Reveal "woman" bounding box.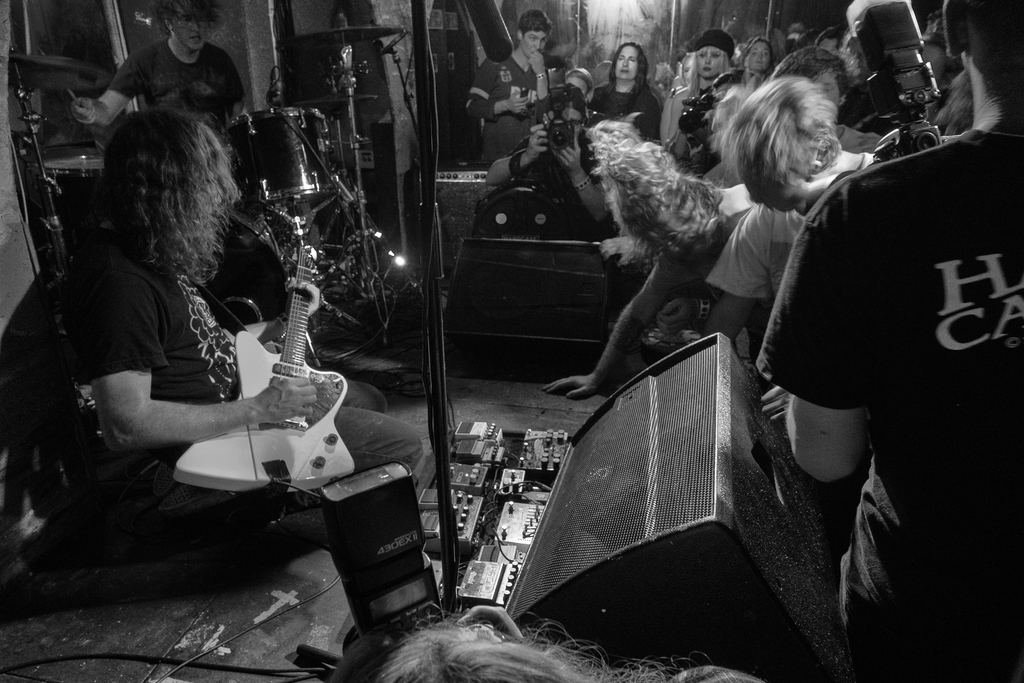
Revealed: locate(600, 39, 662, 143).
